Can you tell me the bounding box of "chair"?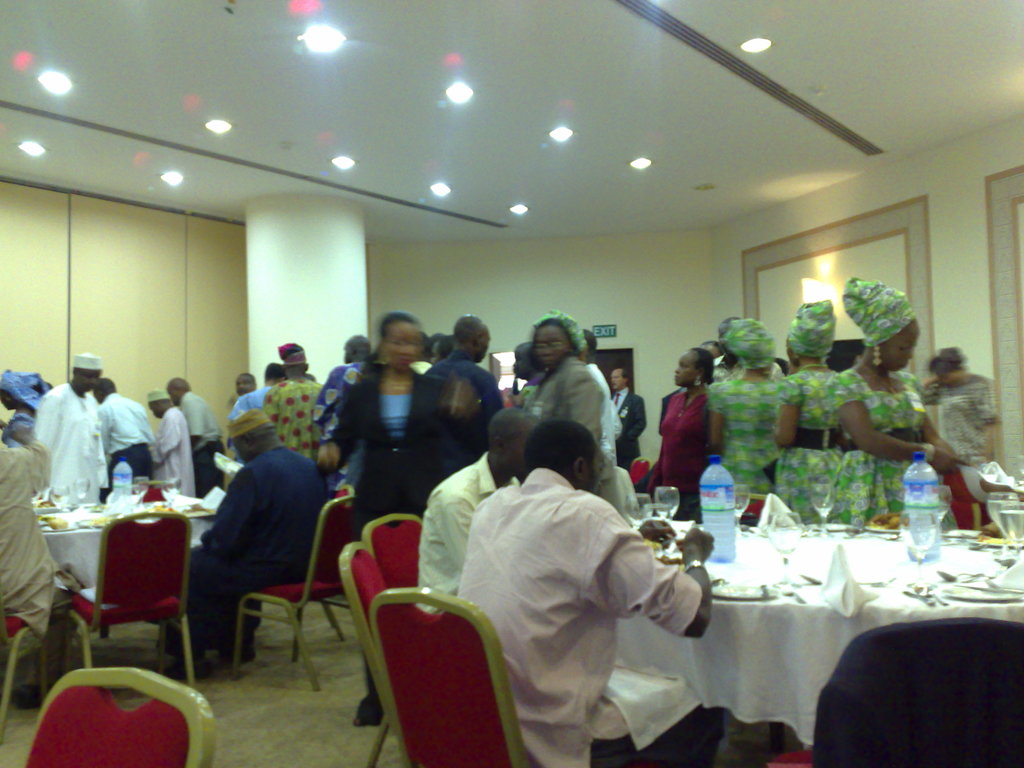
region(15, 659, 216, 767).
